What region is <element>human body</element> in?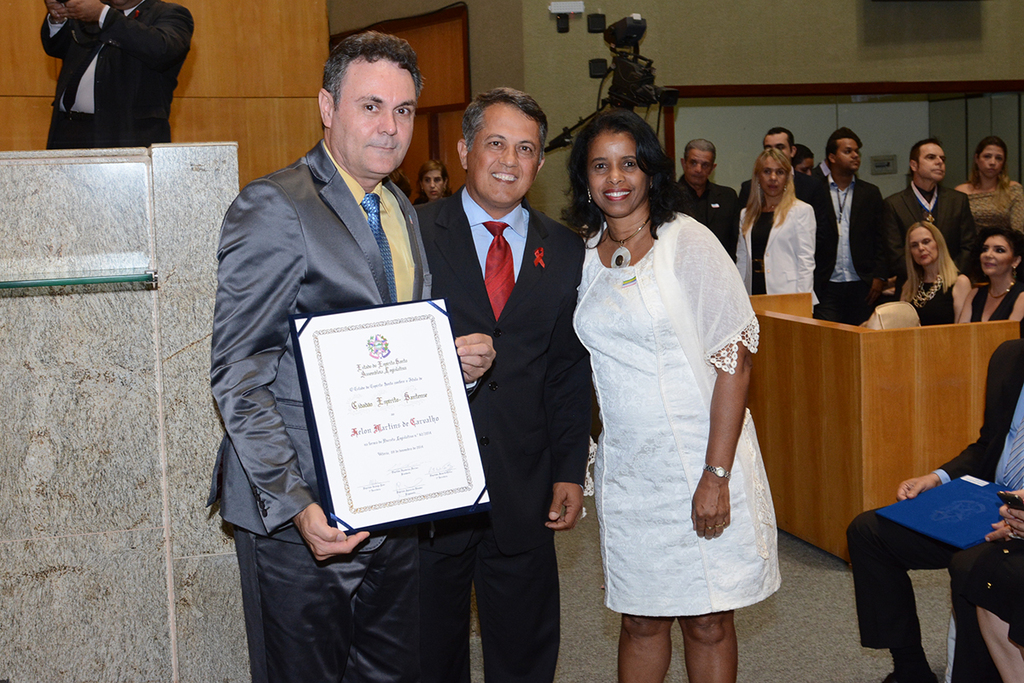
[left=411, top=185, right=599, bottom=682].
